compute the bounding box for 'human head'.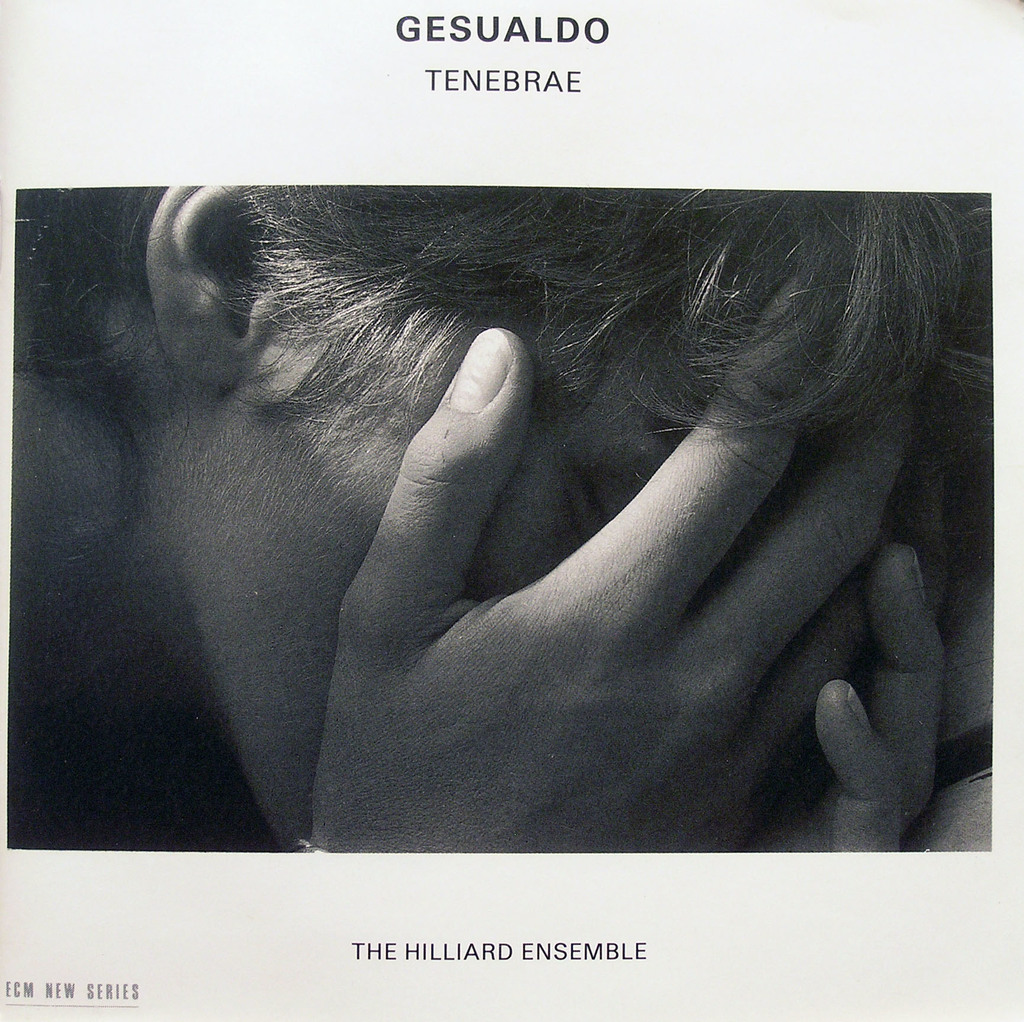
(left=81, top=163, right=966, bottom=848).
